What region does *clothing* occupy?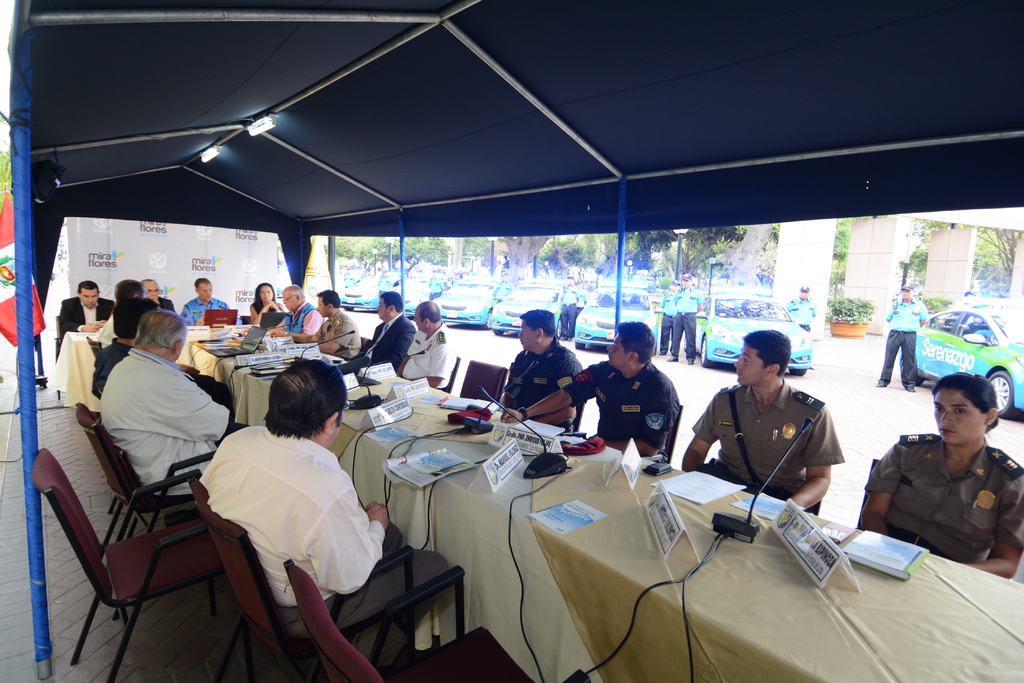
687,375,850,502.
